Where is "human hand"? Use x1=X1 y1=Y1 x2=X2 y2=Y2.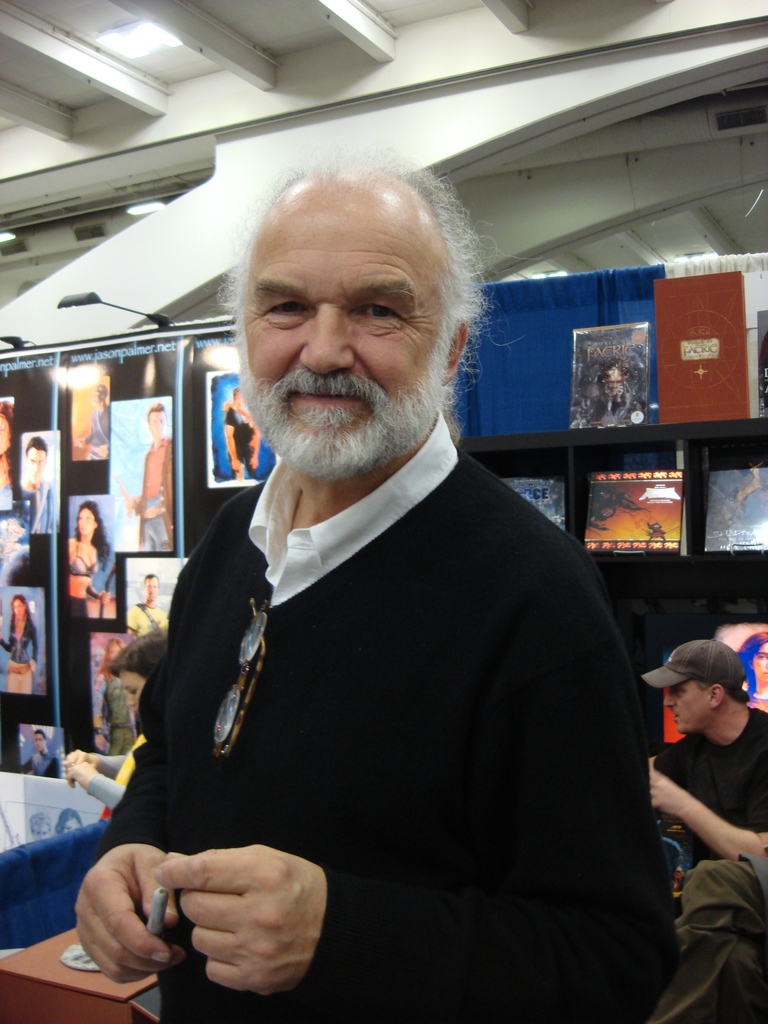
x1=648 y1=767 x2=690 y2=818.
